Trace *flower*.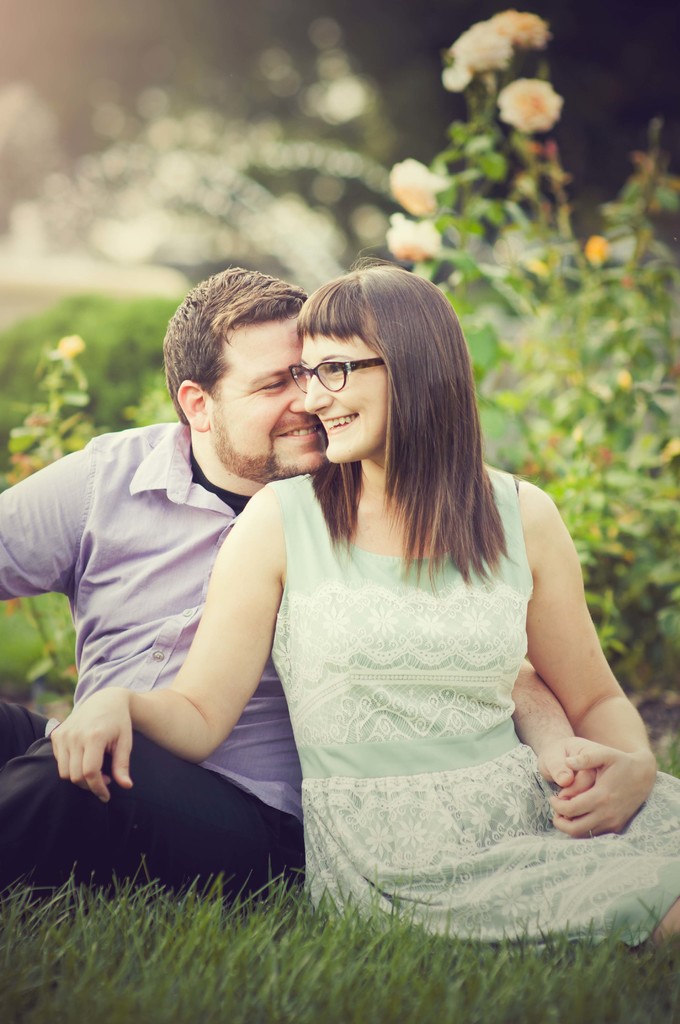
Traced to 385:149:448:218.
